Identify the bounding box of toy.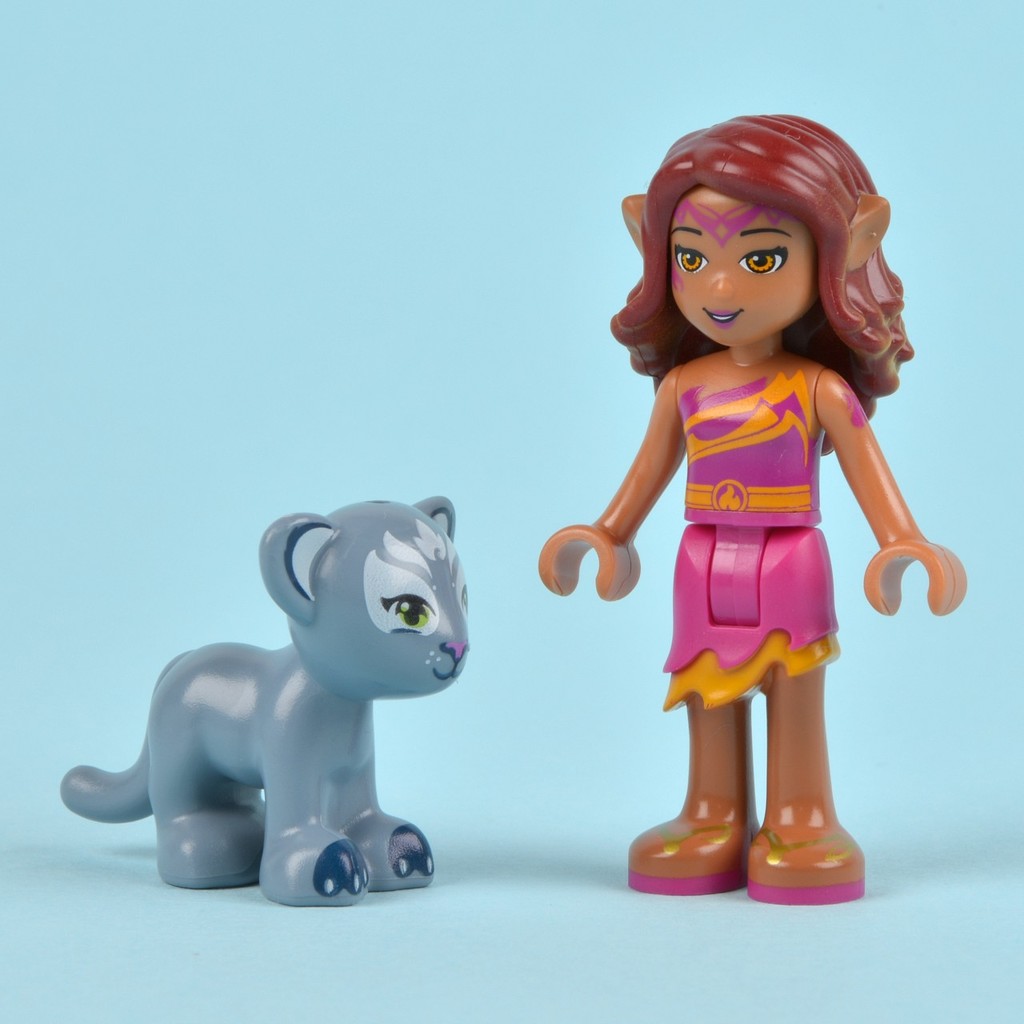
538,111,969,902.
